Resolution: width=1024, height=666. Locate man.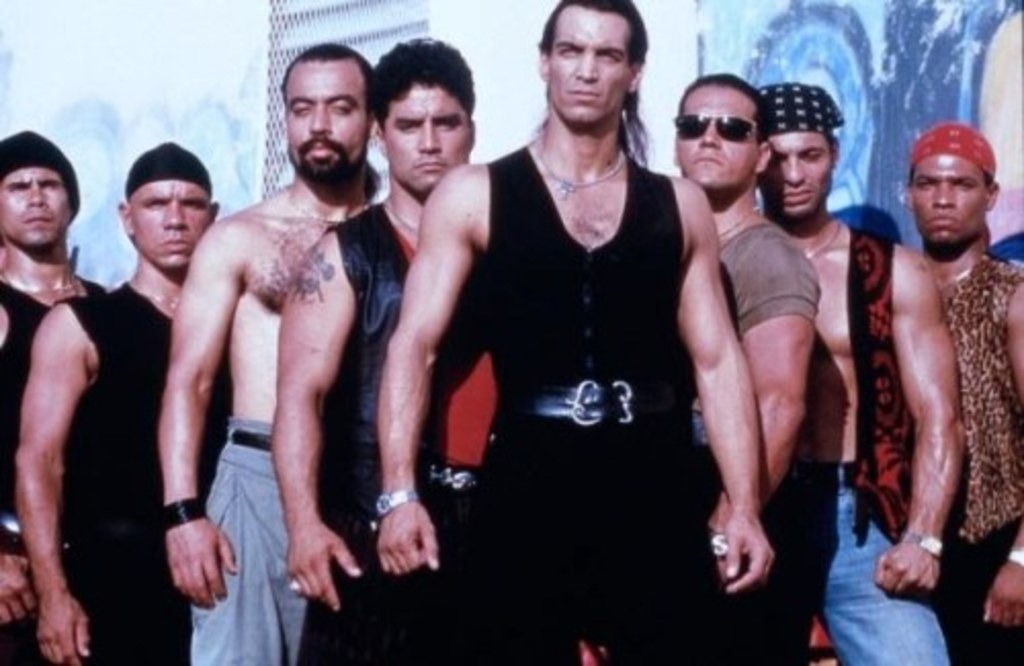
<region>907, 123, 1022, 664</region>.
